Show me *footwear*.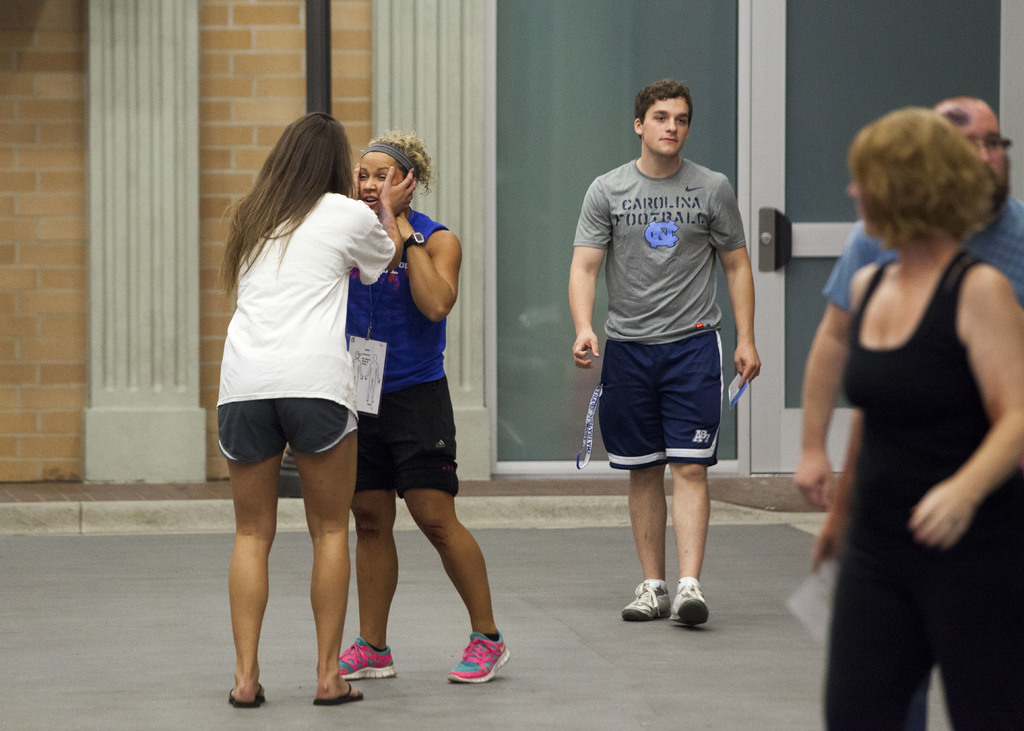
*footwear* is here: <region>229, 680, 266, 711</region>.
